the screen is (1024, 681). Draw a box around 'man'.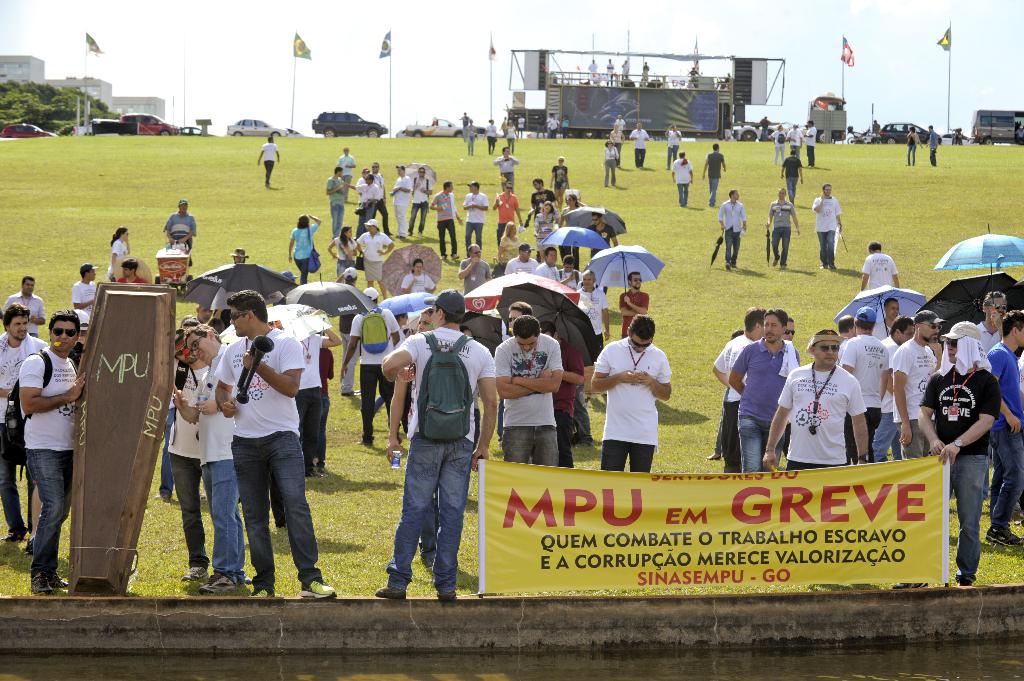
box=[8, 310, 86, 589].
